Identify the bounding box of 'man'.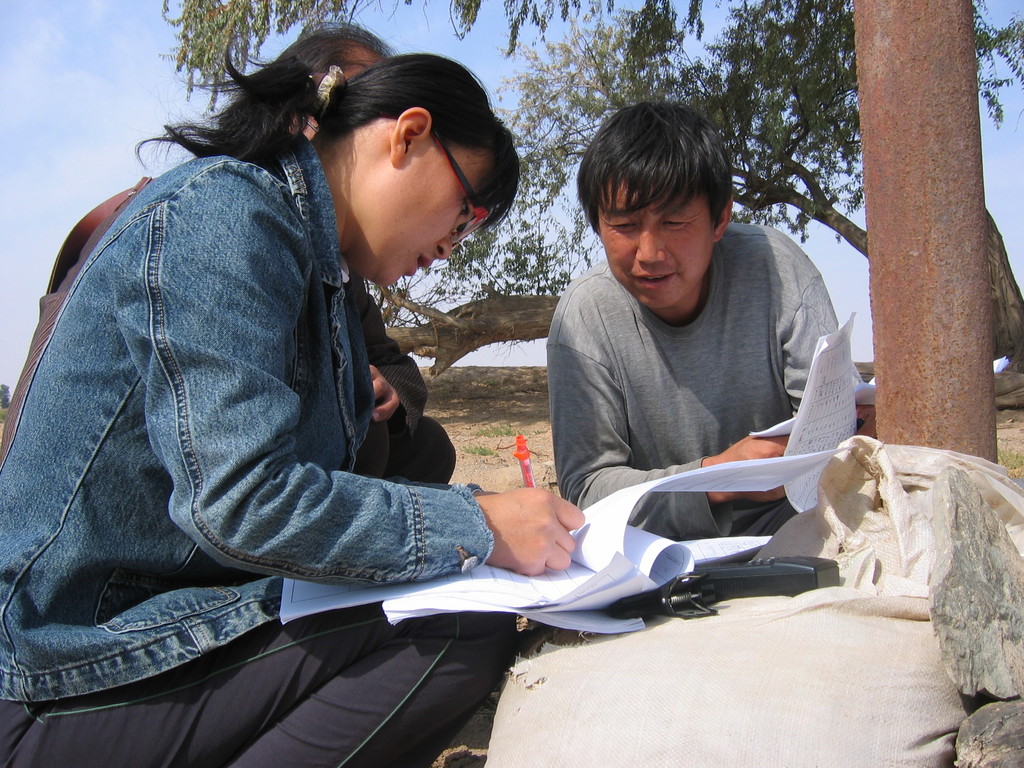
BBox(542, 99, 840, 540).
